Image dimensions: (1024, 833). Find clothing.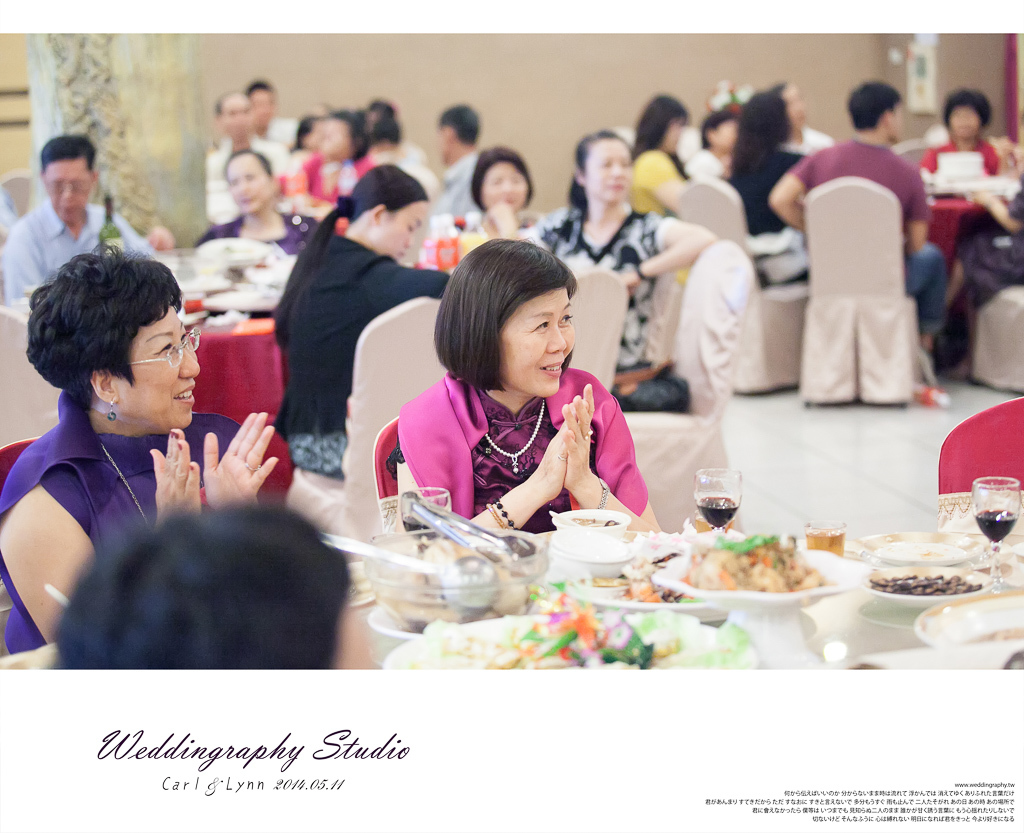
detection(0, 194, 153, 309).
